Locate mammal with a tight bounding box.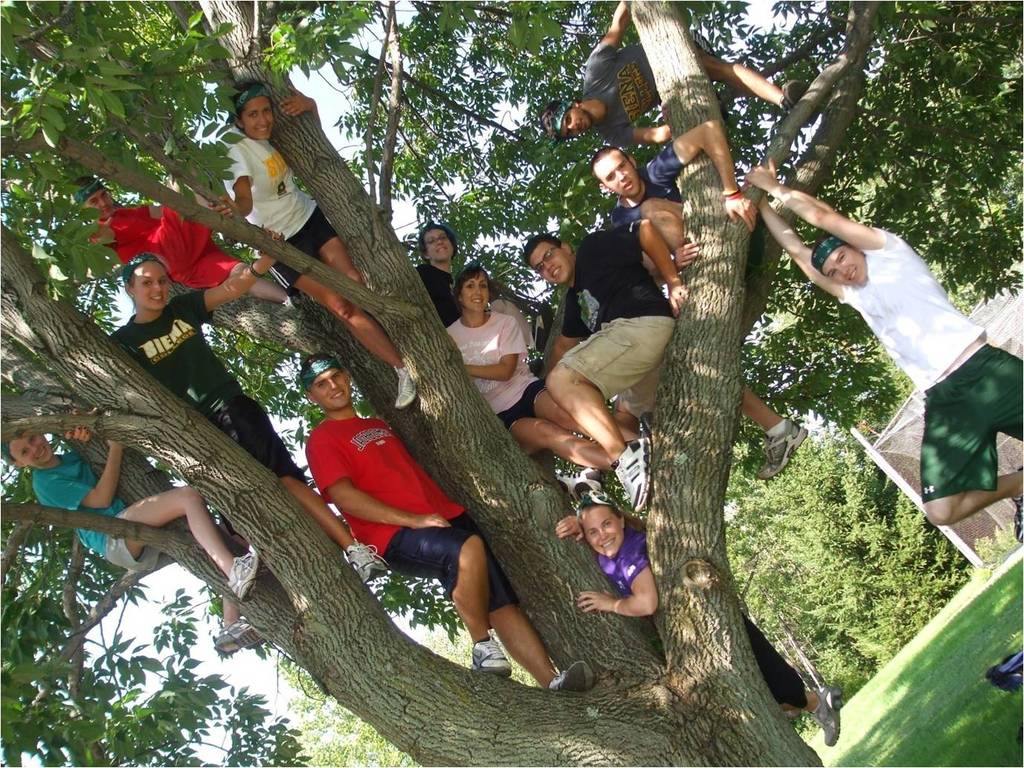
BBox(73, 233, 366, 585).
